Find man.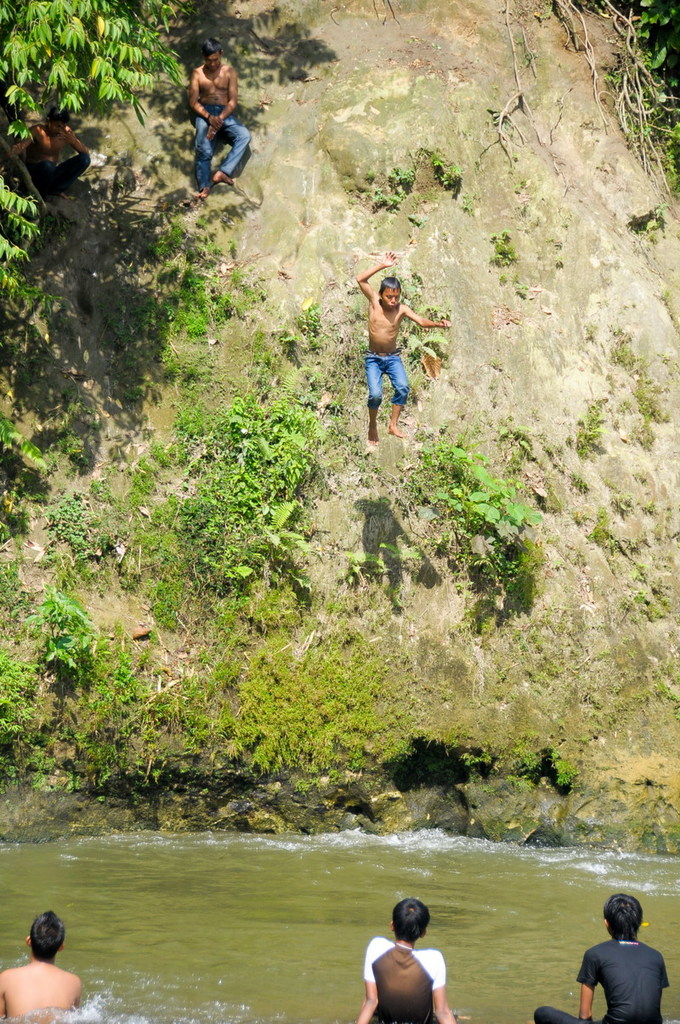
356 913 461 1022.
